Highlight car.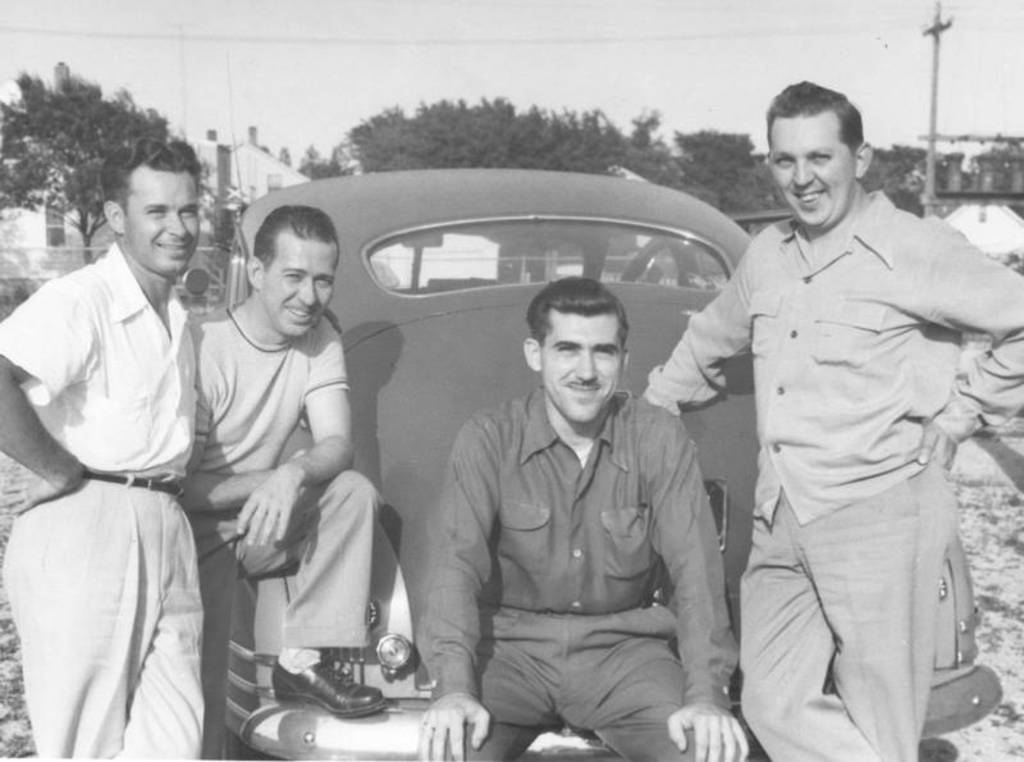
Highlighted region: (left=220, top=169, right=1001, bottom=761).
